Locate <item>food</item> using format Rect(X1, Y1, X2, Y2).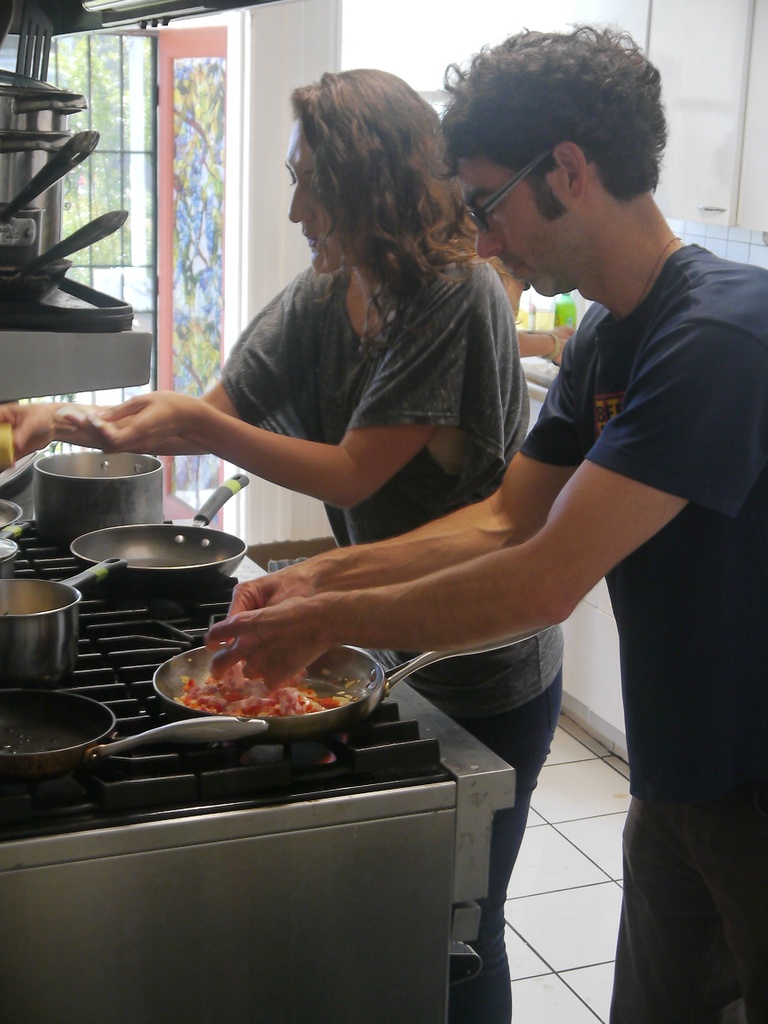
Rect(0, 423, 16, 468).
